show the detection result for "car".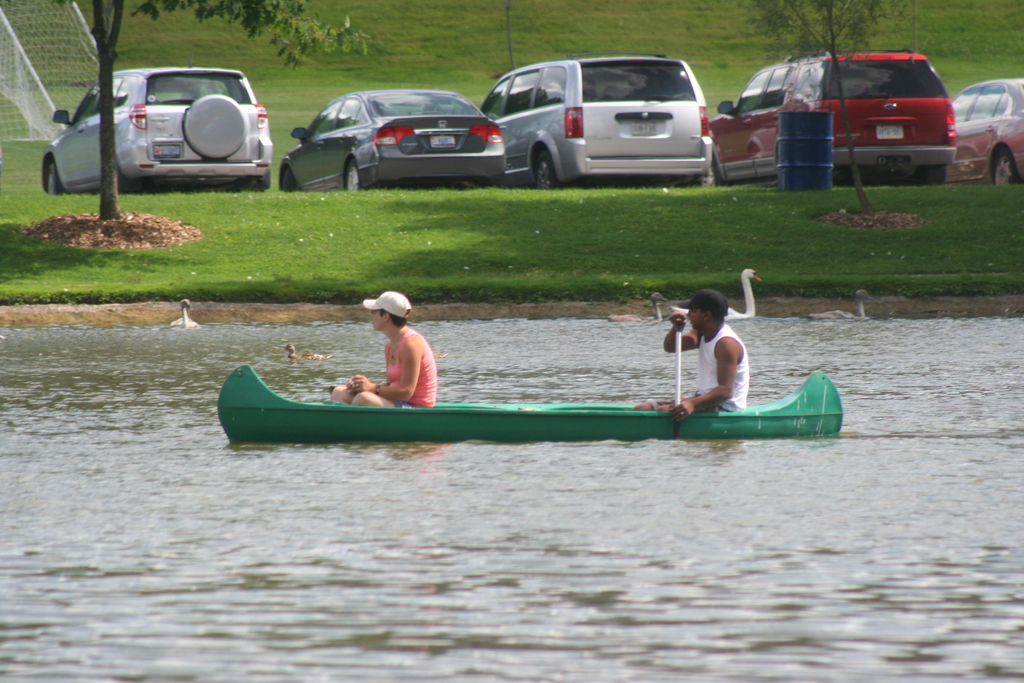
x1=708 y1=55 x2=957 y2=185.
